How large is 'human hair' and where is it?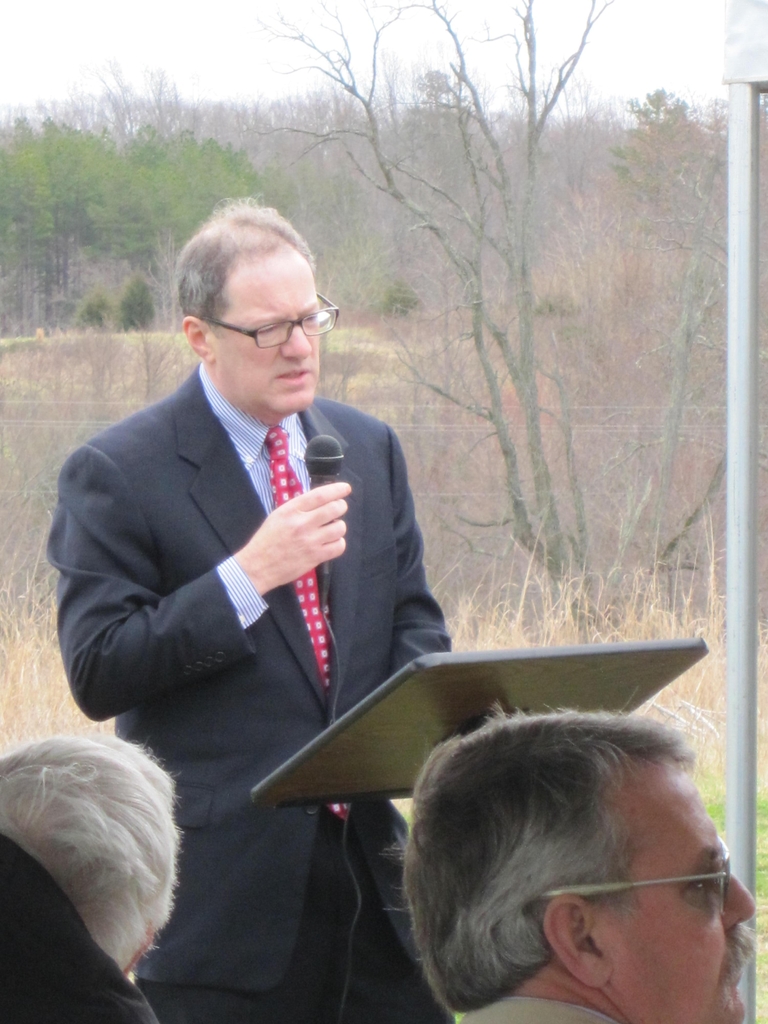
Bounding box: 175:196:317:328.
